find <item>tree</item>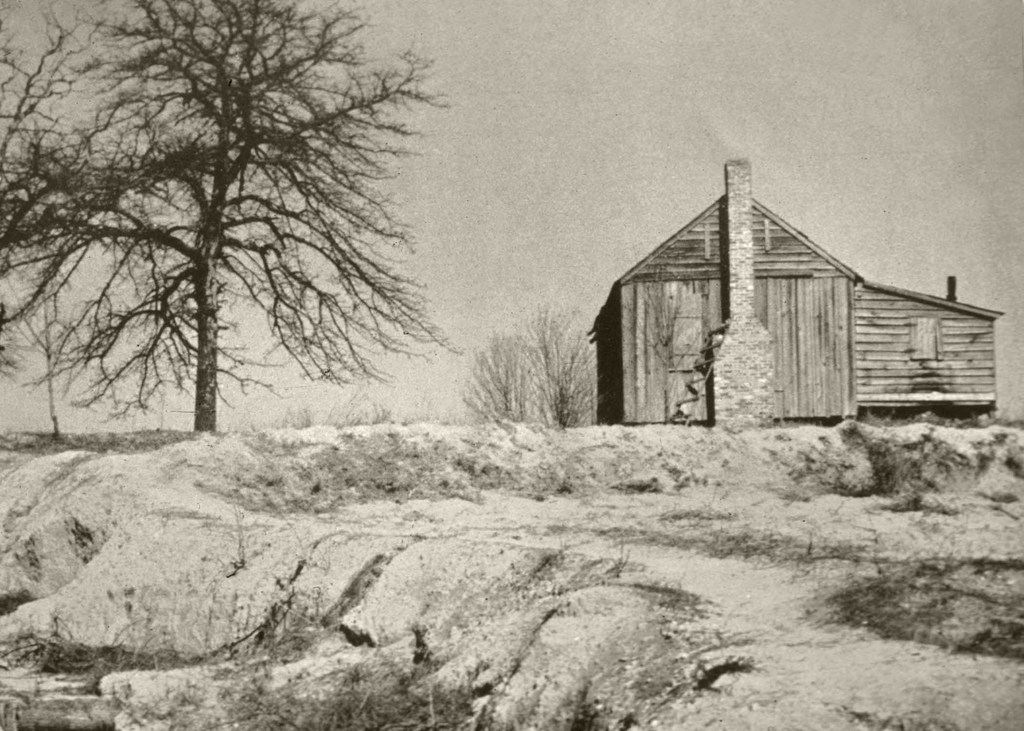
<box>0,0,111,417</box>
